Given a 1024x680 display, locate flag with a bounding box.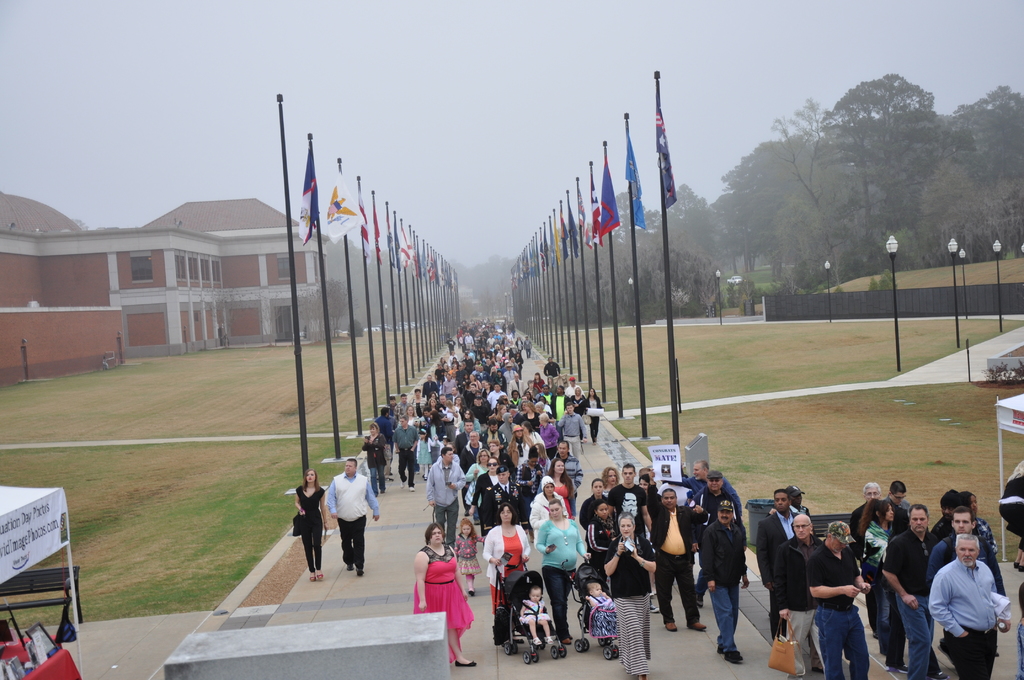
Located: crop(388, 204, 402, 269).
